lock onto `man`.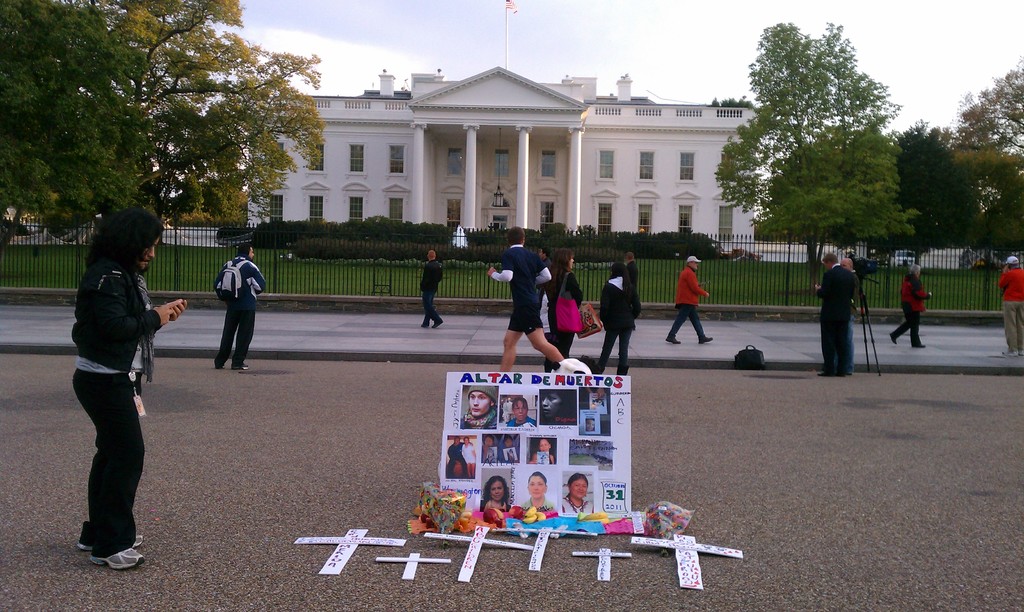
Locked: box(541, 391, 568, 428).
